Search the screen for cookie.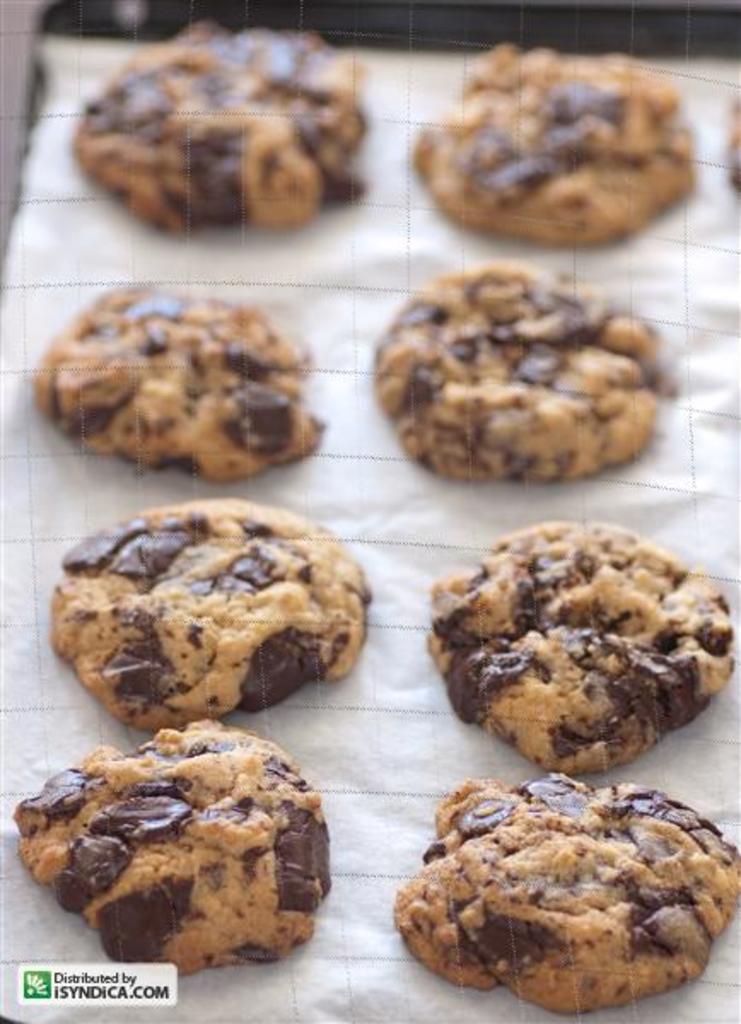
Found at (7,713,333,971).
